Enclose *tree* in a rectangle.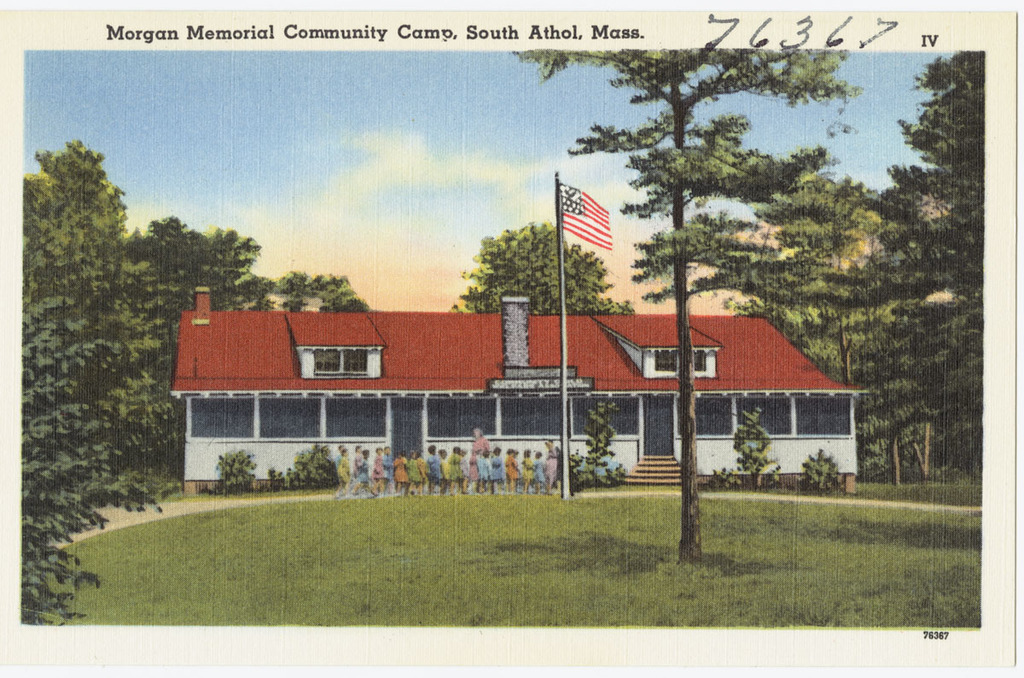
Rect(445, 225, 630, 317).
